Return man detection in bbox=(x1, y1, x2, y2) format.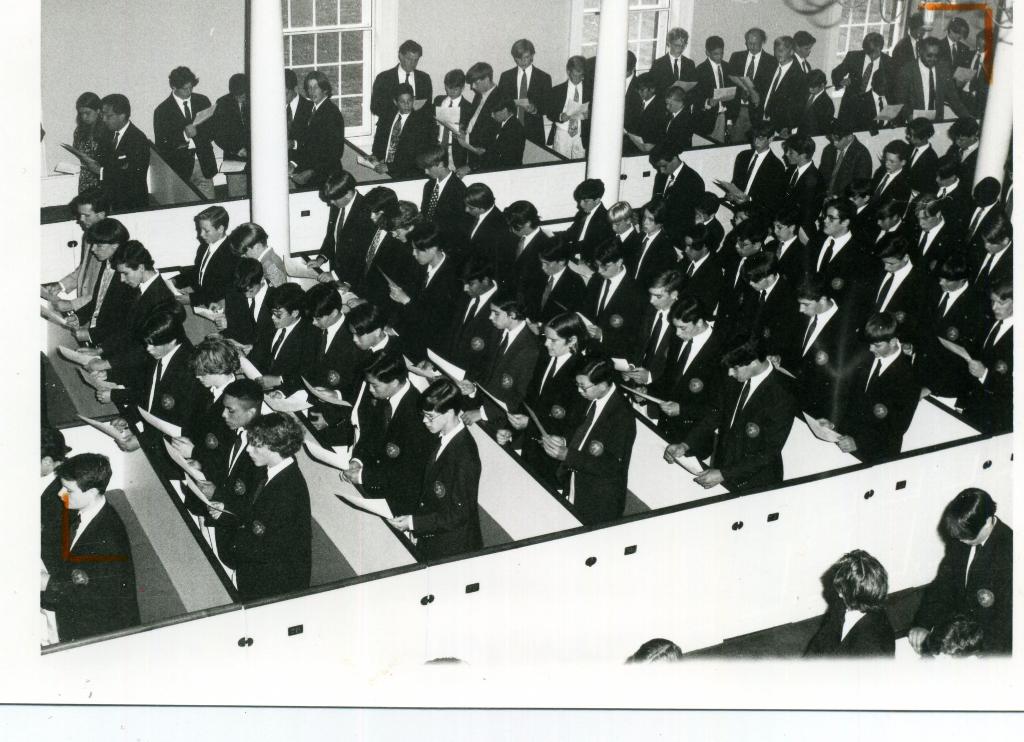
bbox=(371, 38, 436, 165).
